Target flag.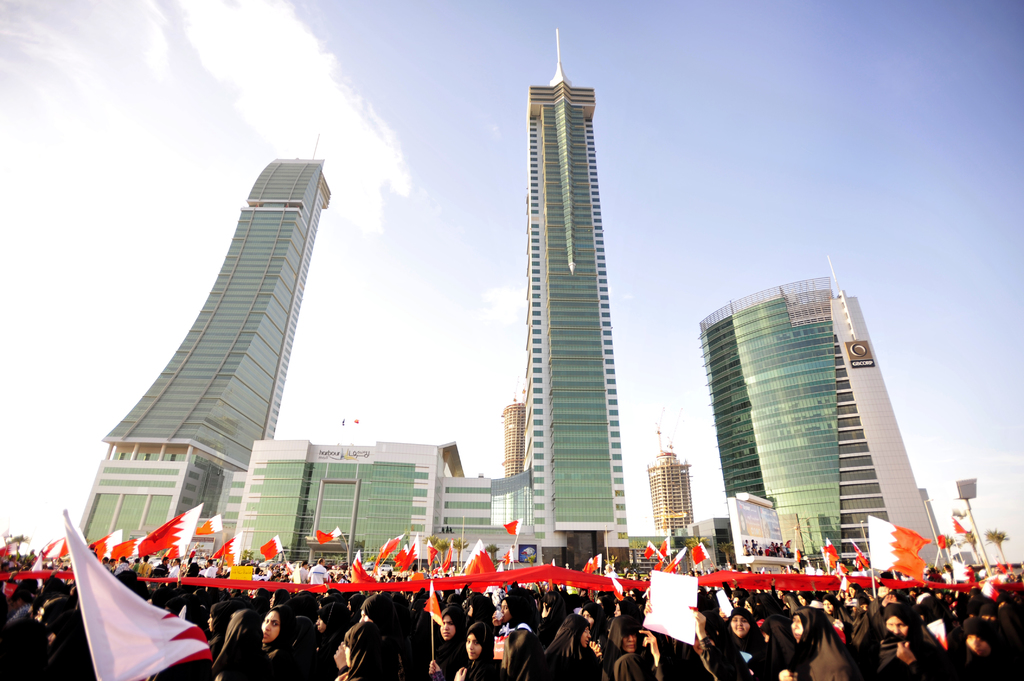
Target region: [45,538,76,562].
